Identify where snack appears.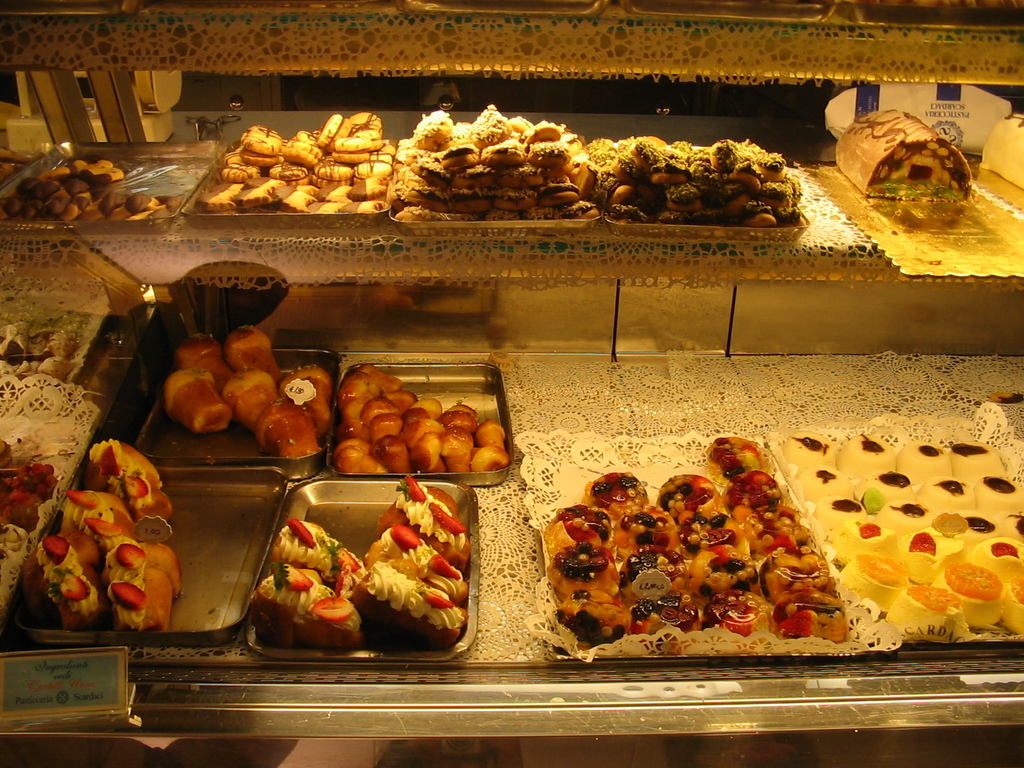
Appears at 759:538:844:600.
